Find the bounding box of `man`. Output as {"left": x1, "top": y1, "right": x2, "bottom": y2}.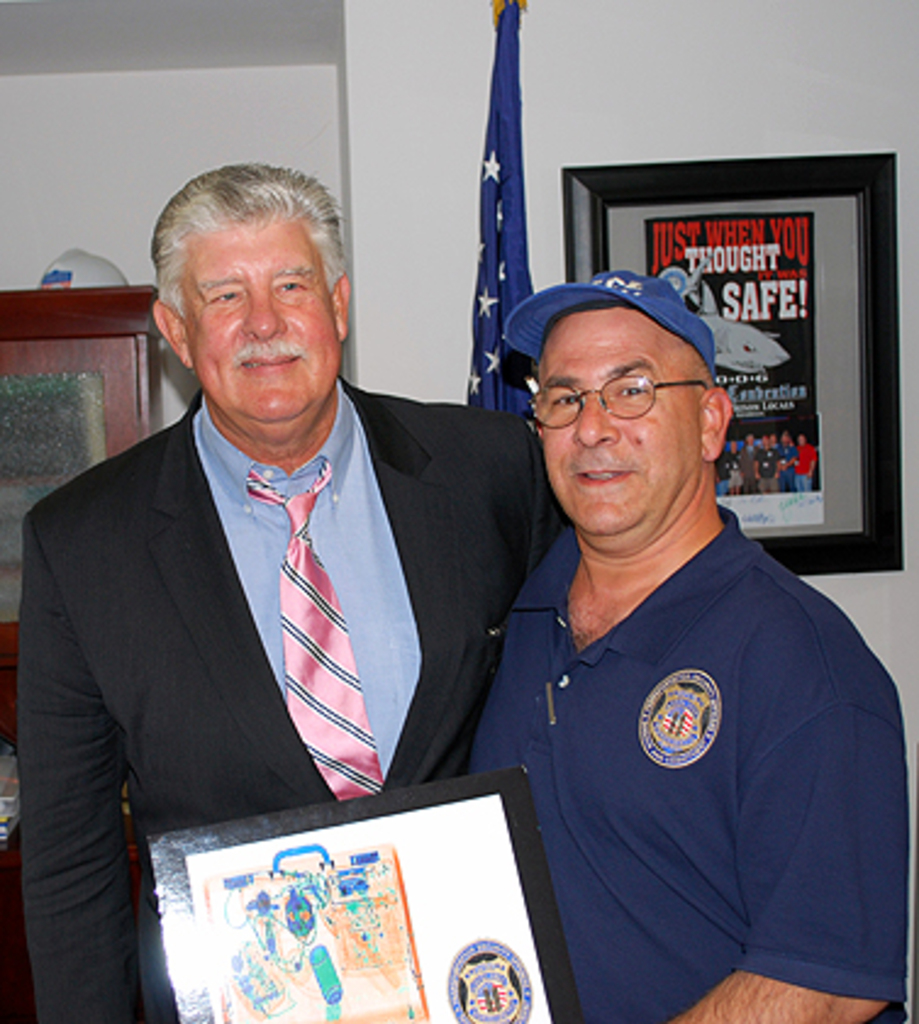
{"left": 24, "top": 161, "right": 568, "bottom": 1022}.
